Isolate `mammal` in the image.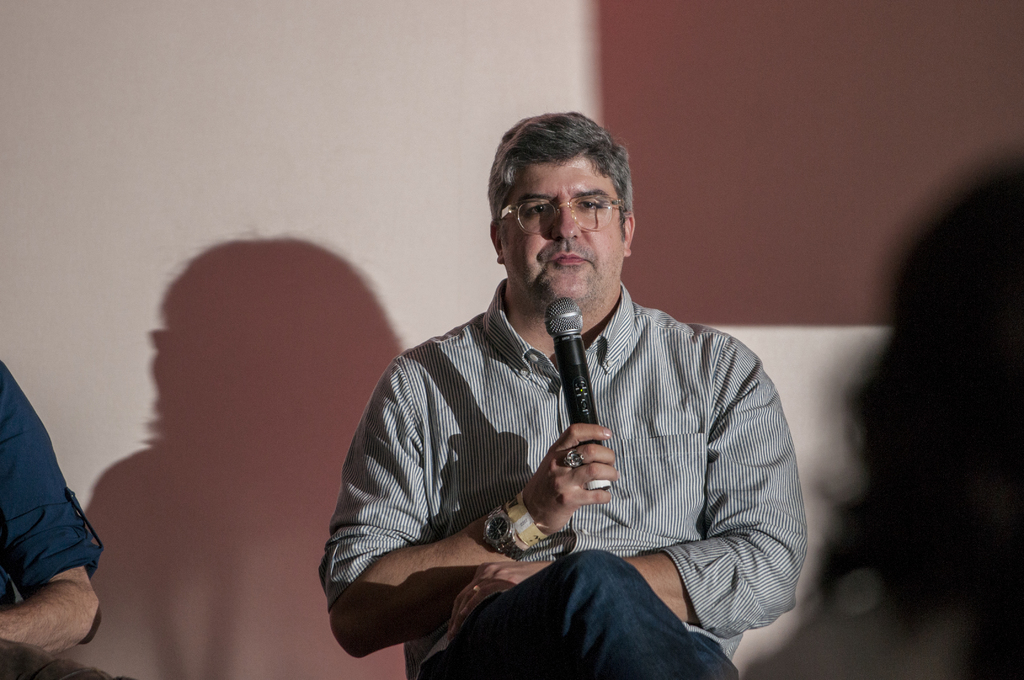
Isolated region: (748, 142, 1023, 679).
